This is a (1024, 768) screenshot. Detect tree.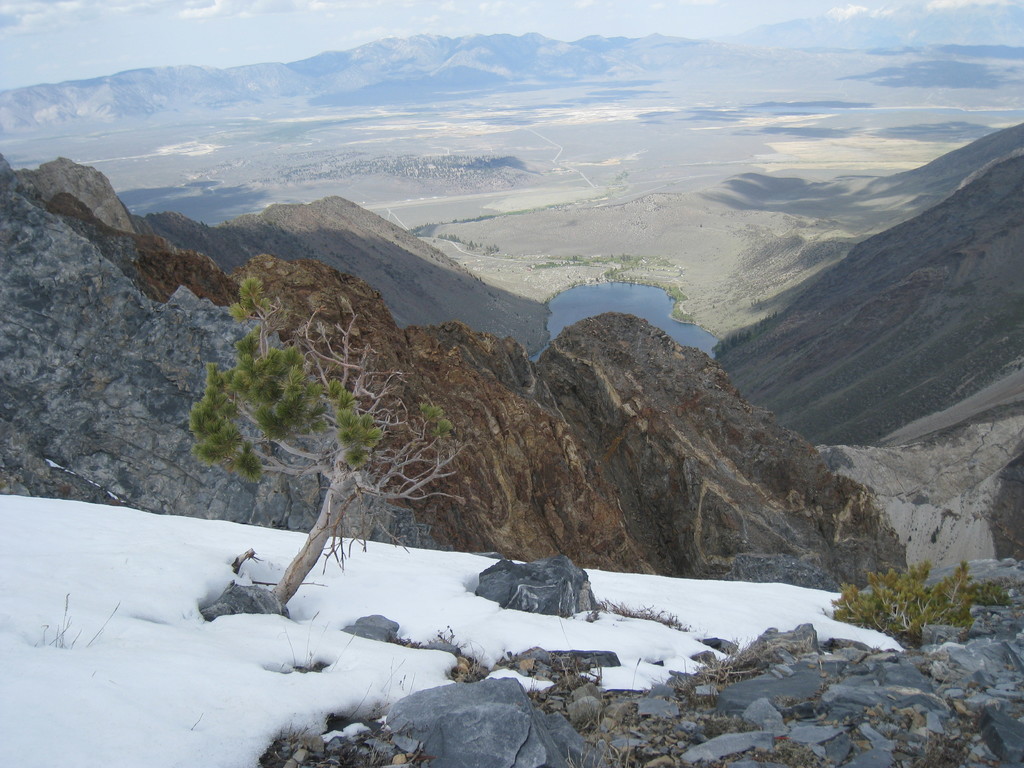
box=[207, 294, 401, 605].
